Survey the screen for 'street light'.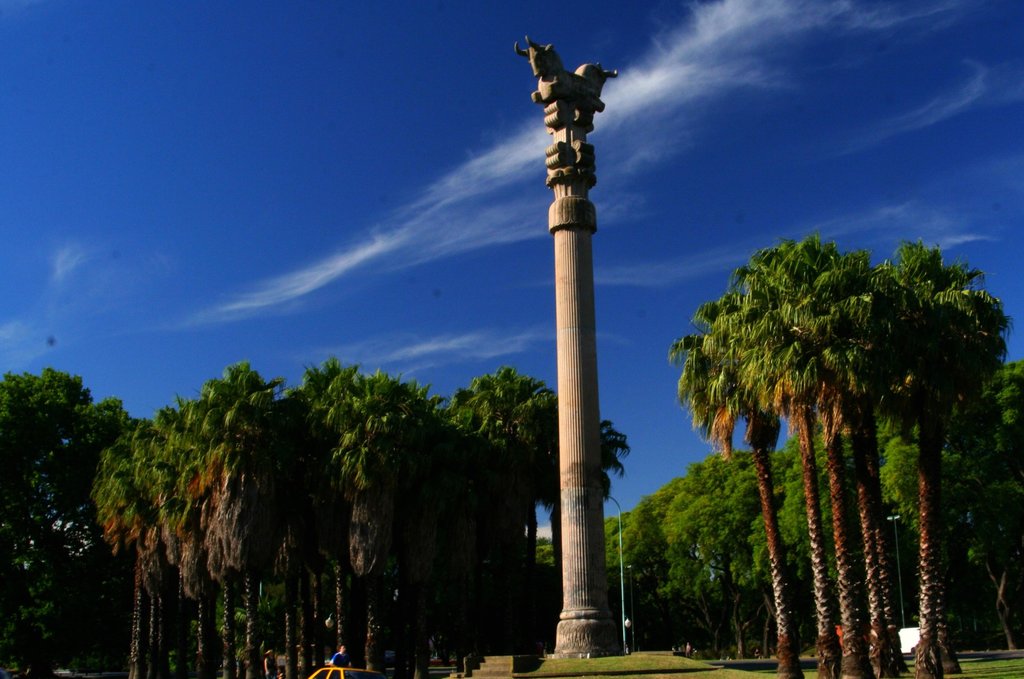
Survey found: <region>598, 488, 627, 665</region>.
